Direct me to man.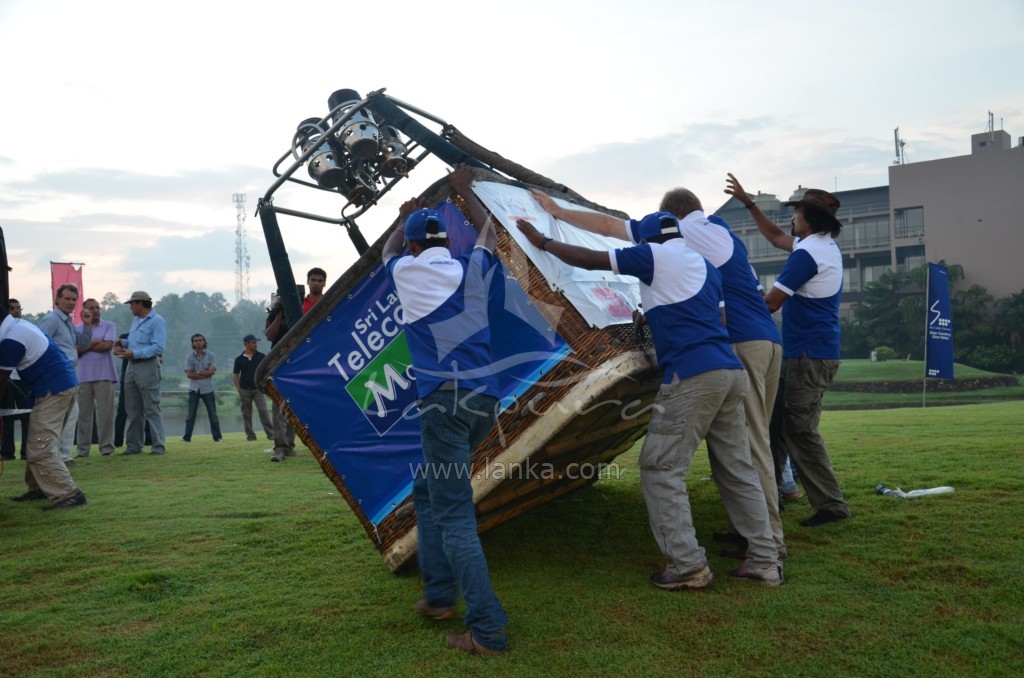
Direction: {"x1": 517, "y1": 208, "x2": 780, "y2": 586}.
